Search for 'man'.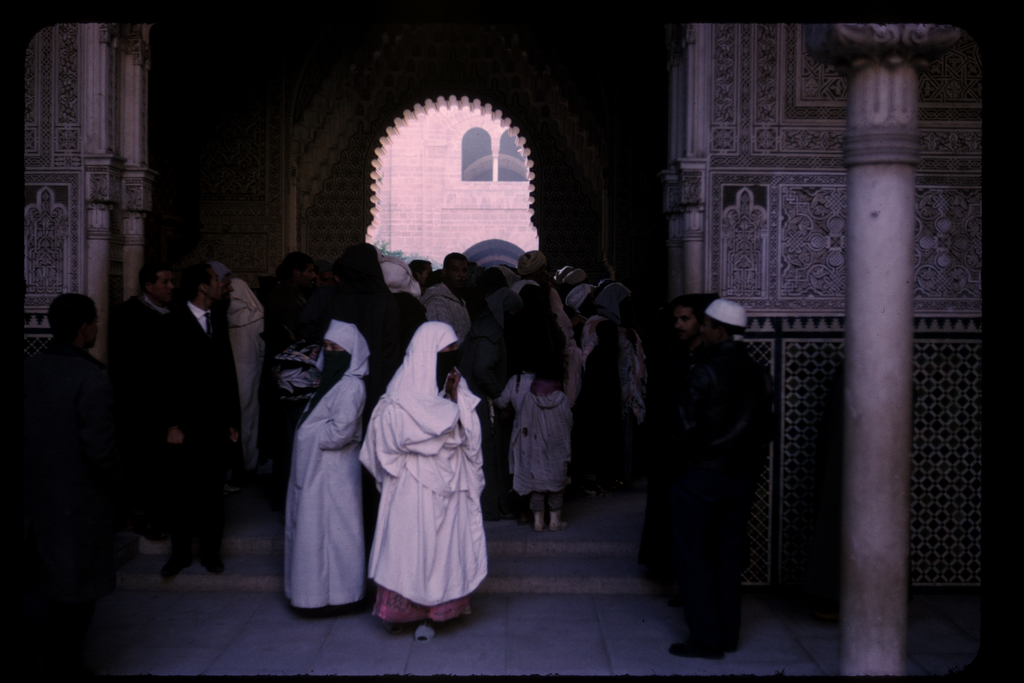
Found at <bbox>633, 302, 700, 607</bbox>.
